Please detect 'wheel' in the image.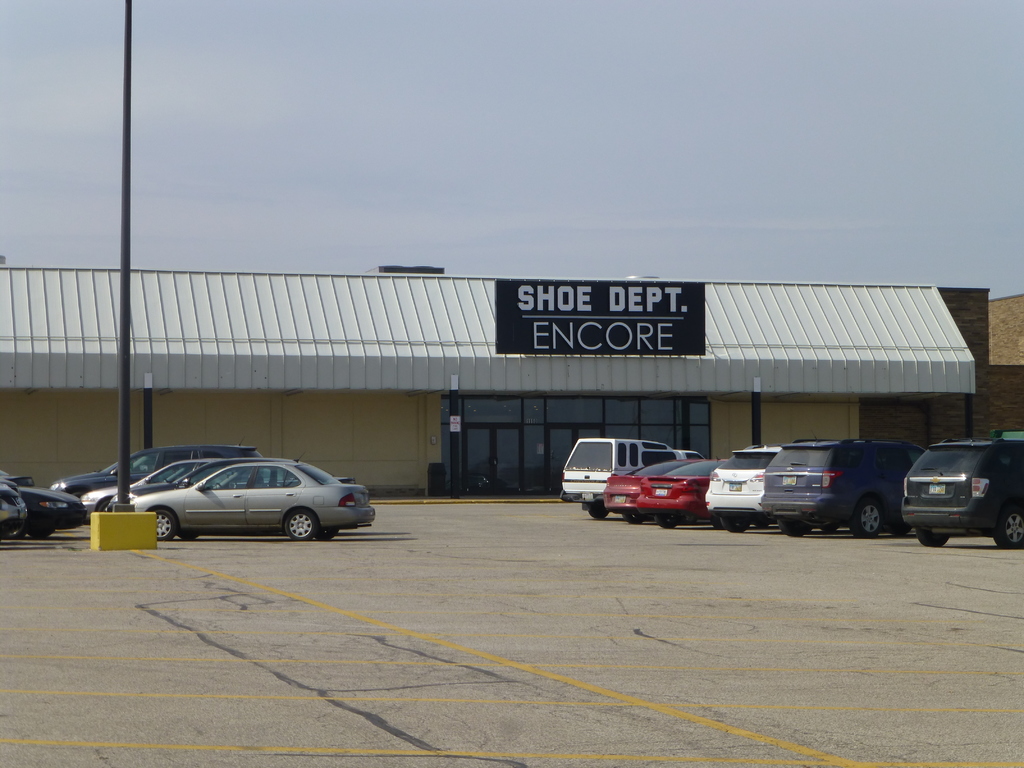
(776, 519, 806, 535).
